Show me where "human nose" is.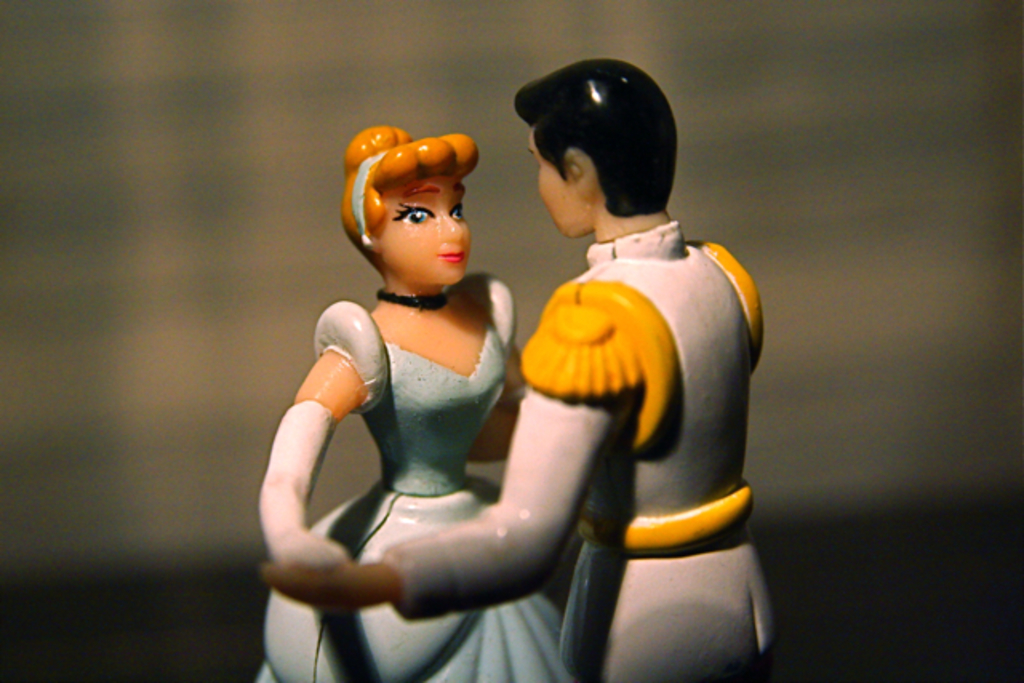
"human nose" is at <bbox>443, 216, 469, 242</bbox>.
